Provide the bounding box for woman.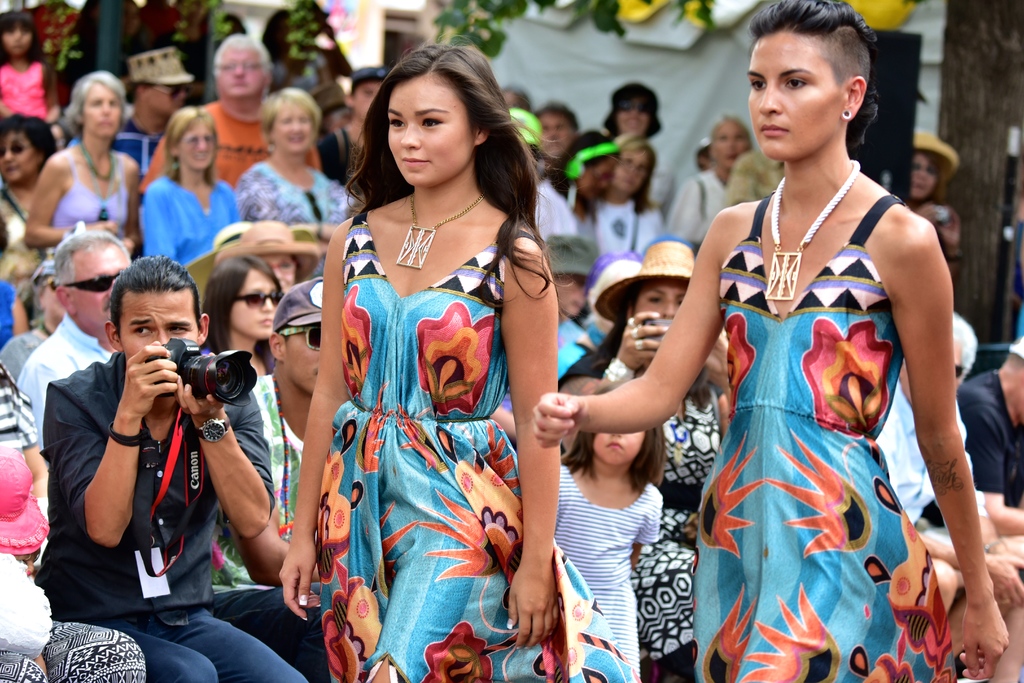
(669, 119, 749, 244).
